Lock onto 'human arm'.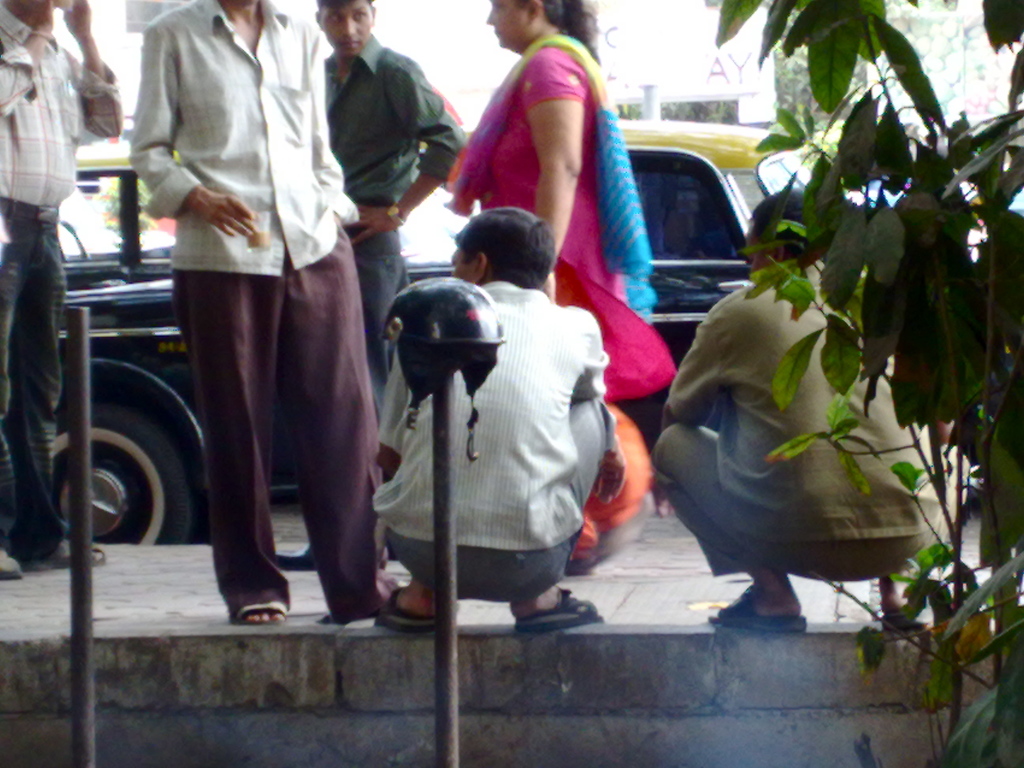
Locked: <box>372,348,411,484</box>.
